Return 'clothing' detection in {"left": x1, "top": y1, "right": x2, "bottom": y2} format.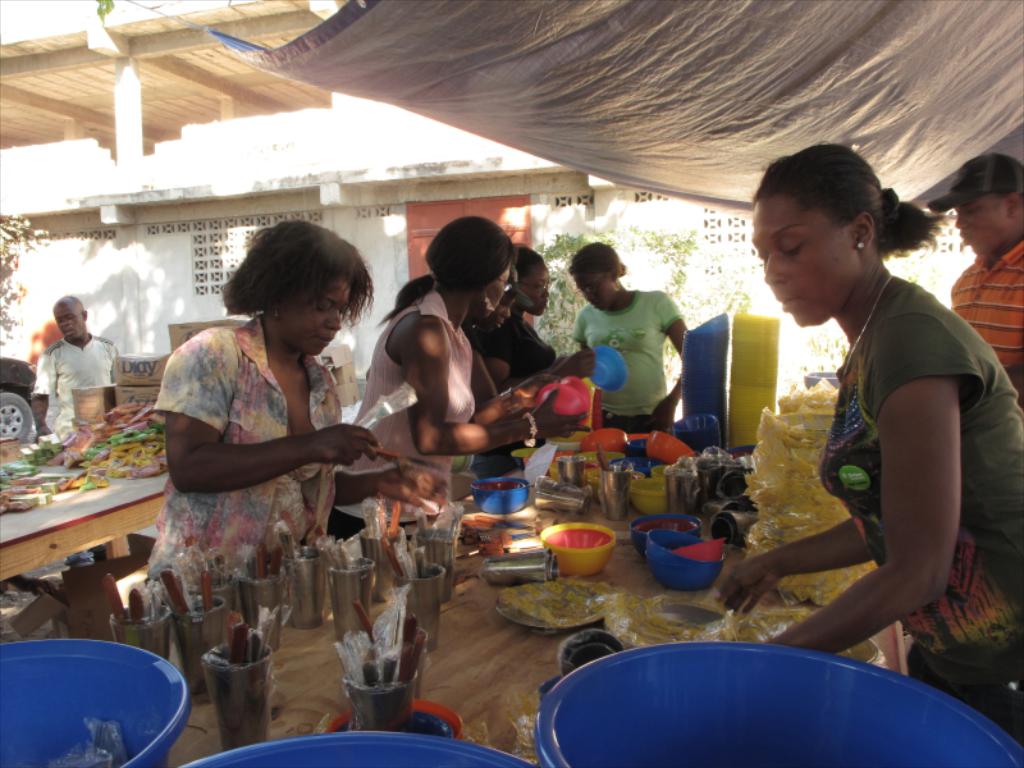
{"left": 329, "top": 288, "right": 476, "bottom": 539}.
